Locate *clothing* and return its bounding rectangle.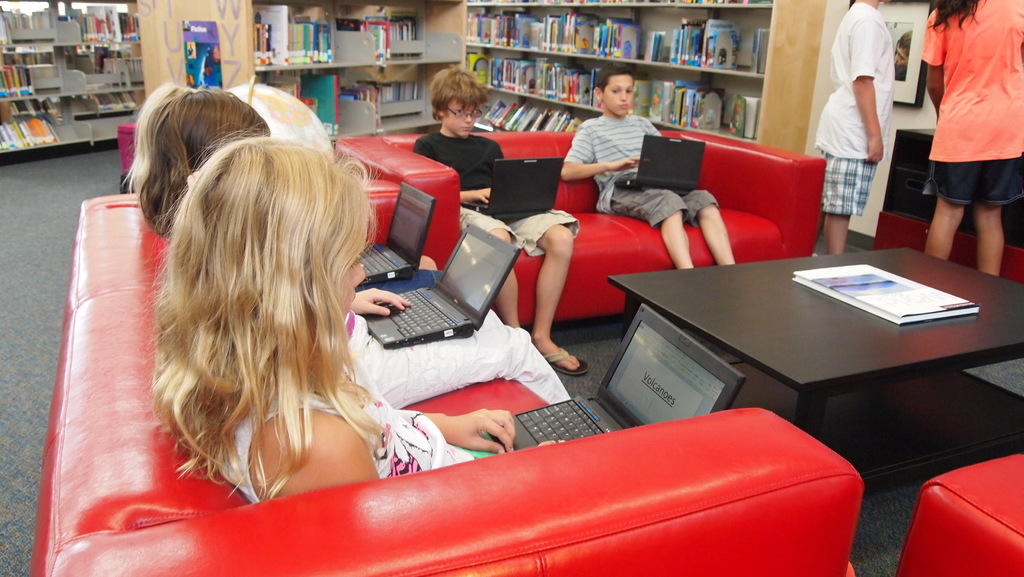
(822,1,908,224).
